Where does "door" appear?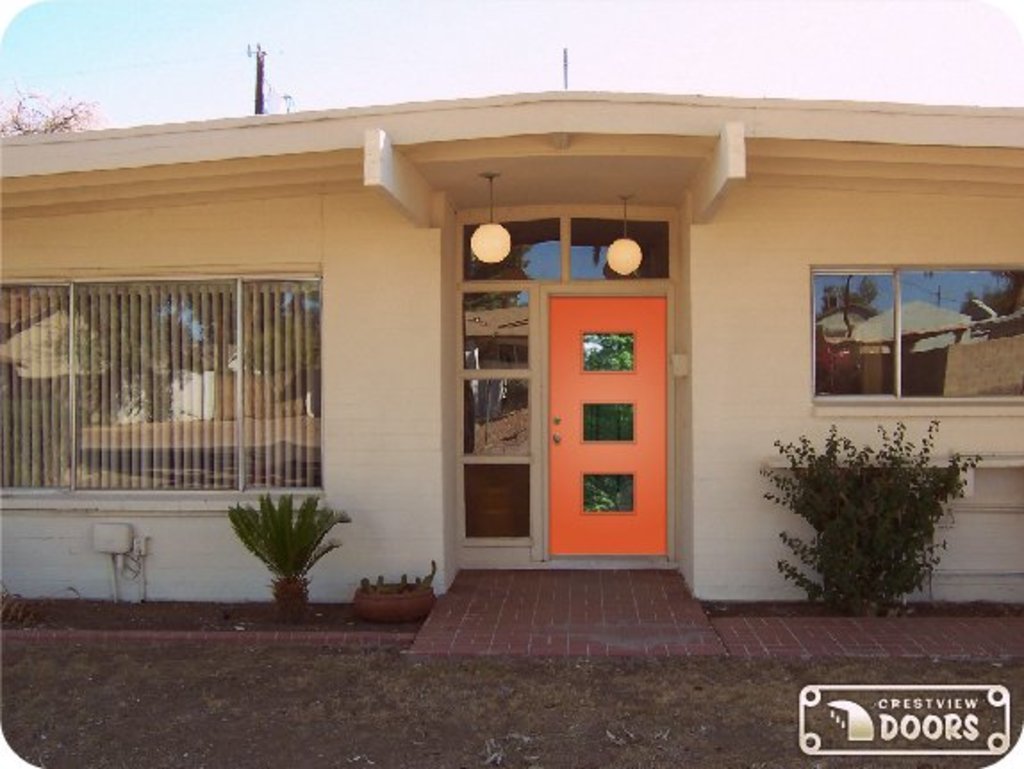
Appears at <region>546, 296, 665, 558</region>.
